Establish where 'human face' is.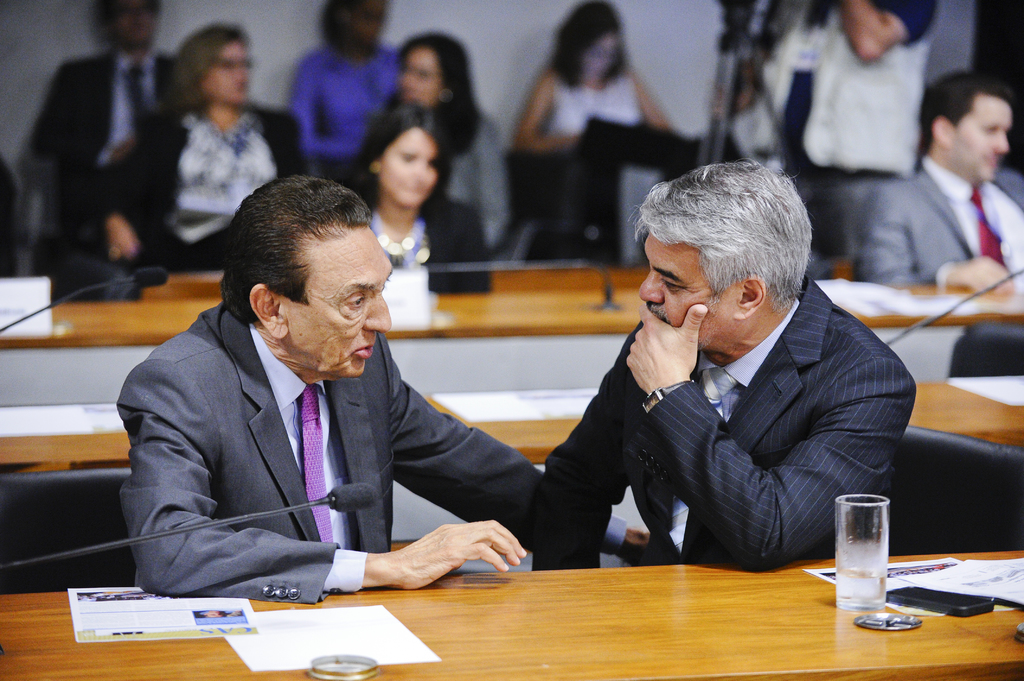
Established at l=201, t=40, r=249, b=107.
